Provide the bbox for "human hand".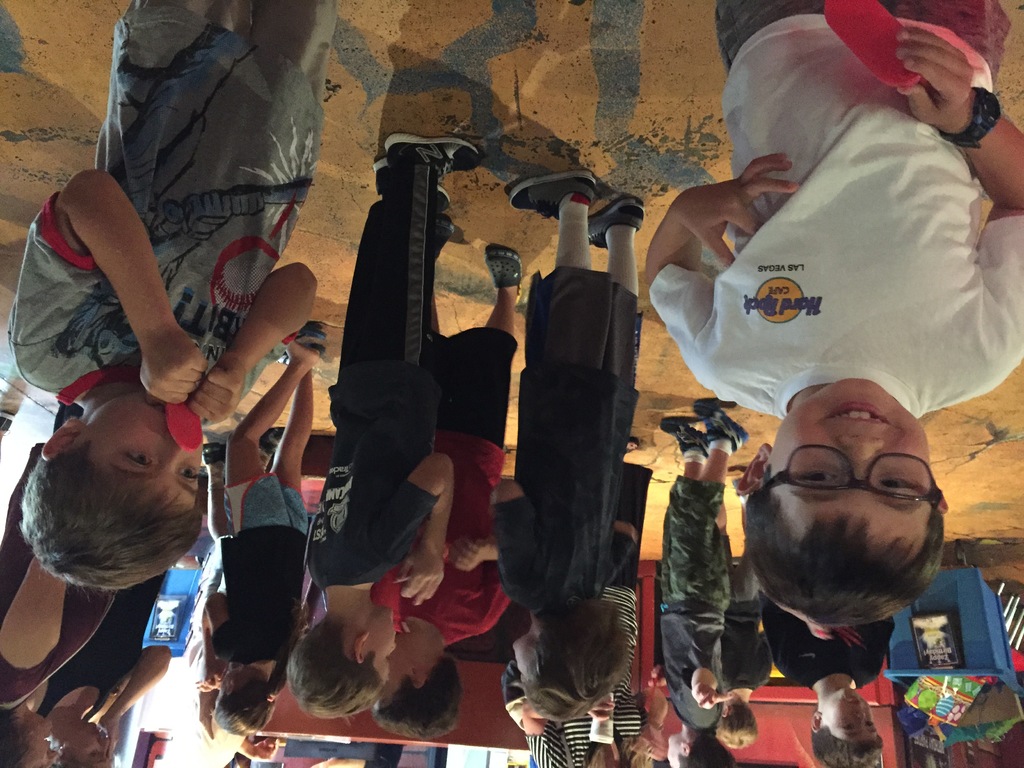
99:712:118:758.
